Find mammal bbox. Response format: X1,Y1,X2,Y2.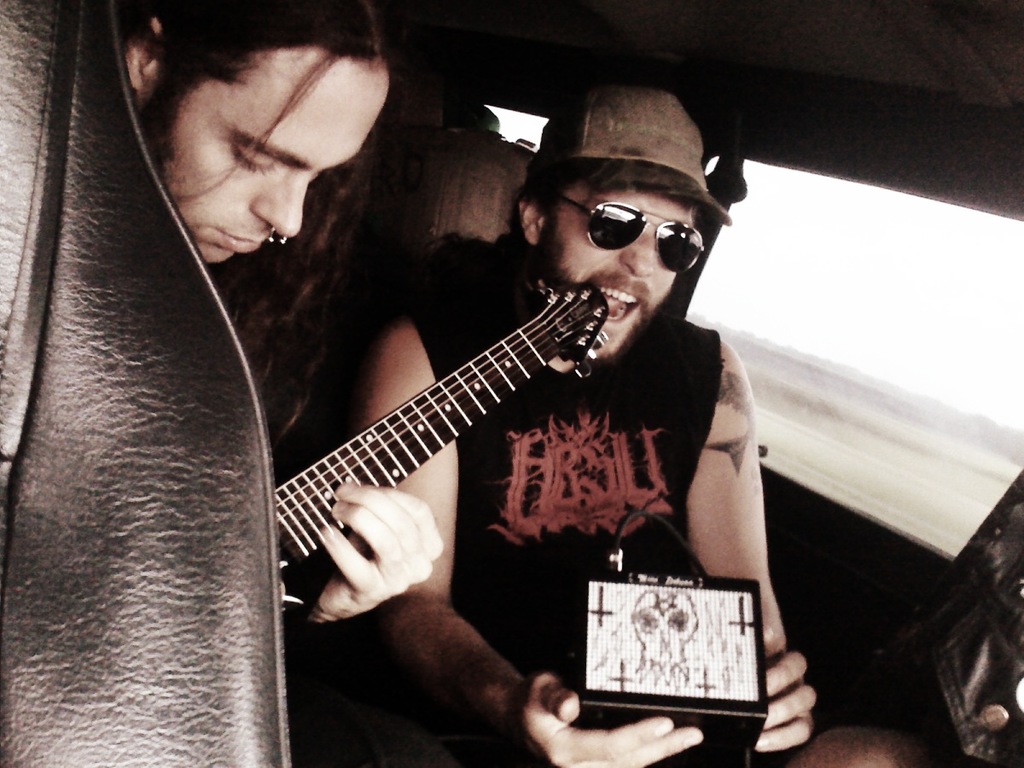
0,0,445,767.
